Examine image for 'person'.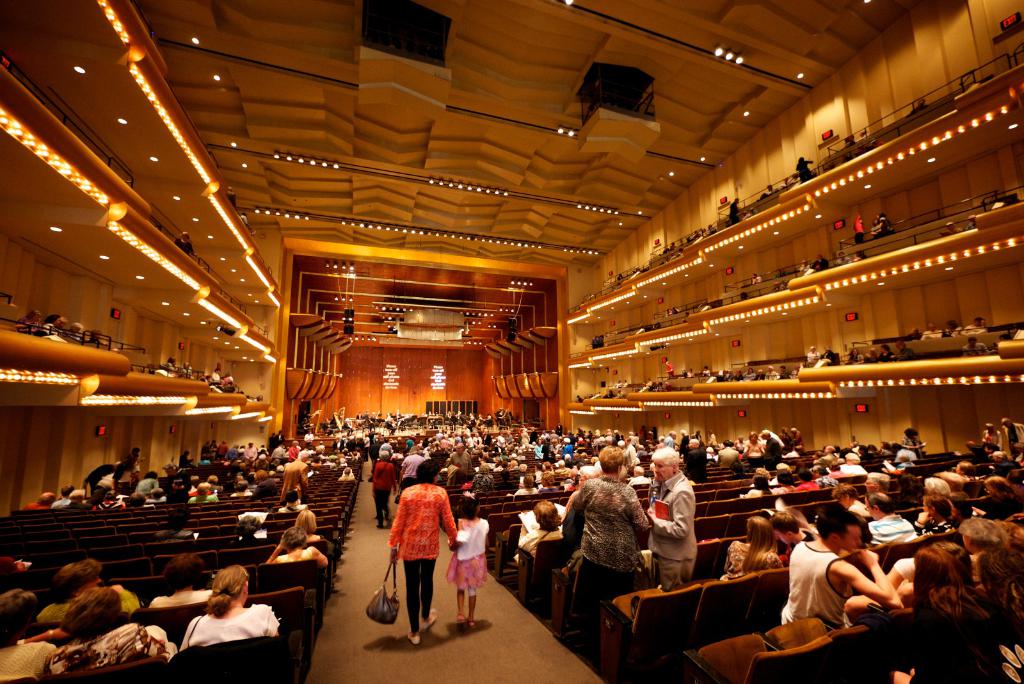
Examination result: [left=974, top=476, right=1020, bottom=520].
